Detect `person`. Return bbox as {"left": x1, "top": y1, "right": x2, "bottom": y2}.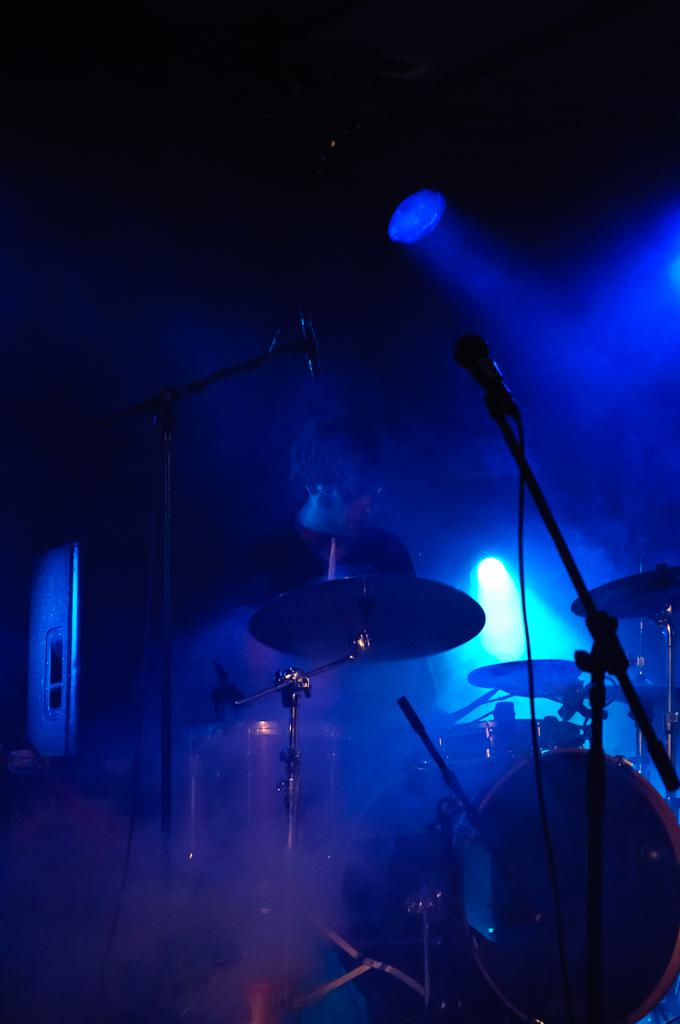
{"left": 280, "top": 399, "right": 433, "bottom": 611}.
